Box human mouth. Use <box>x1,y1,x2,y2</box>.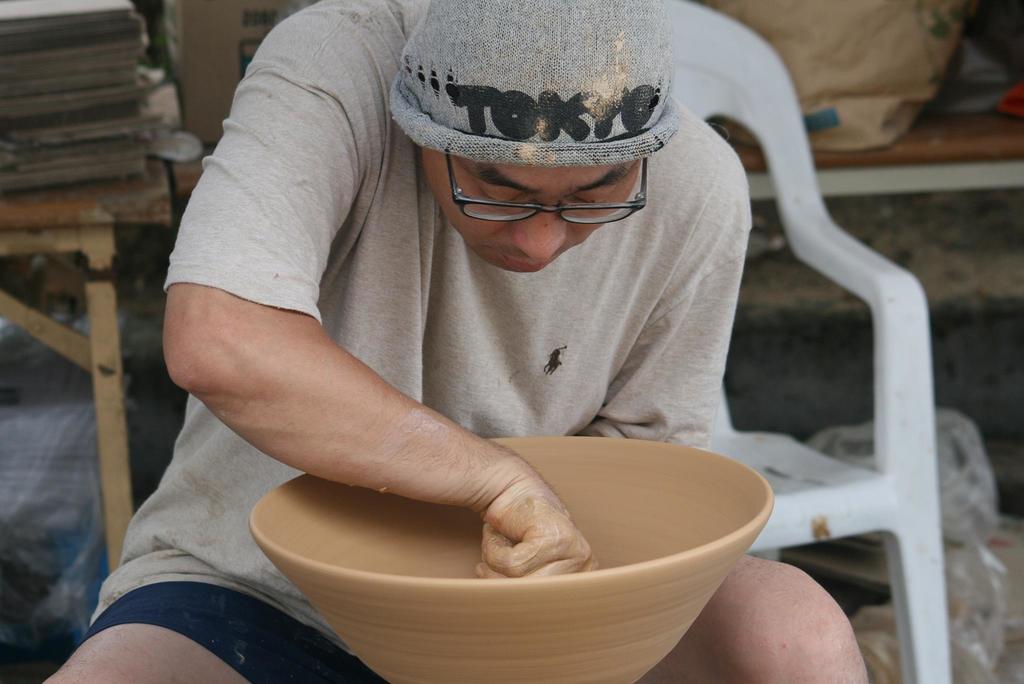
<box>500,254,552,271</box>.
